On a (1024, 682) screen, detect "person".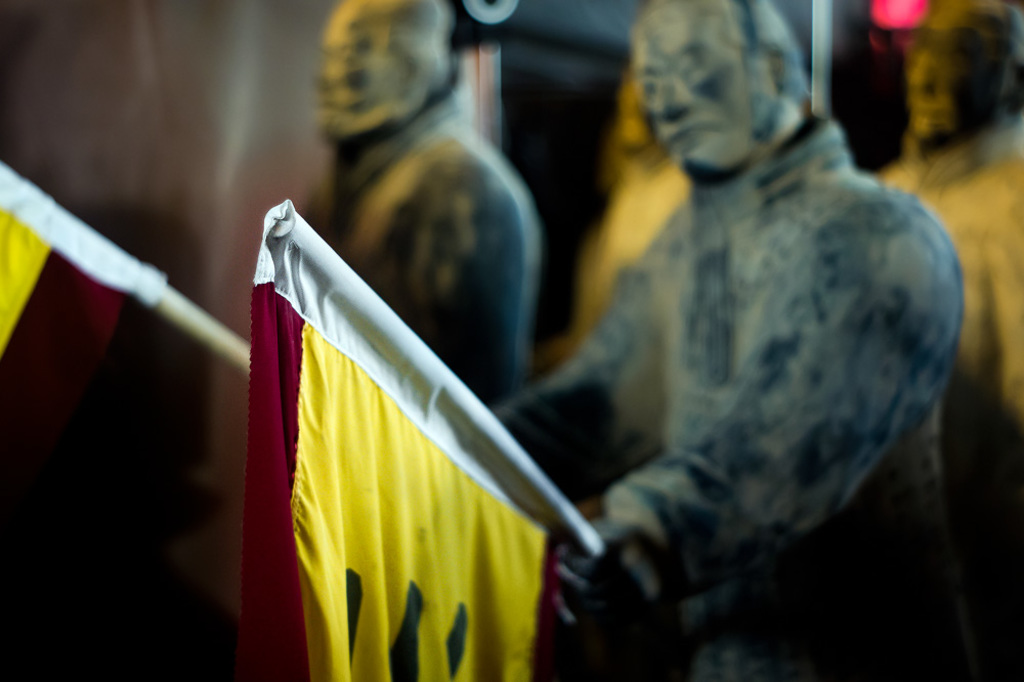
<box>855,0,1023,681</box>.
